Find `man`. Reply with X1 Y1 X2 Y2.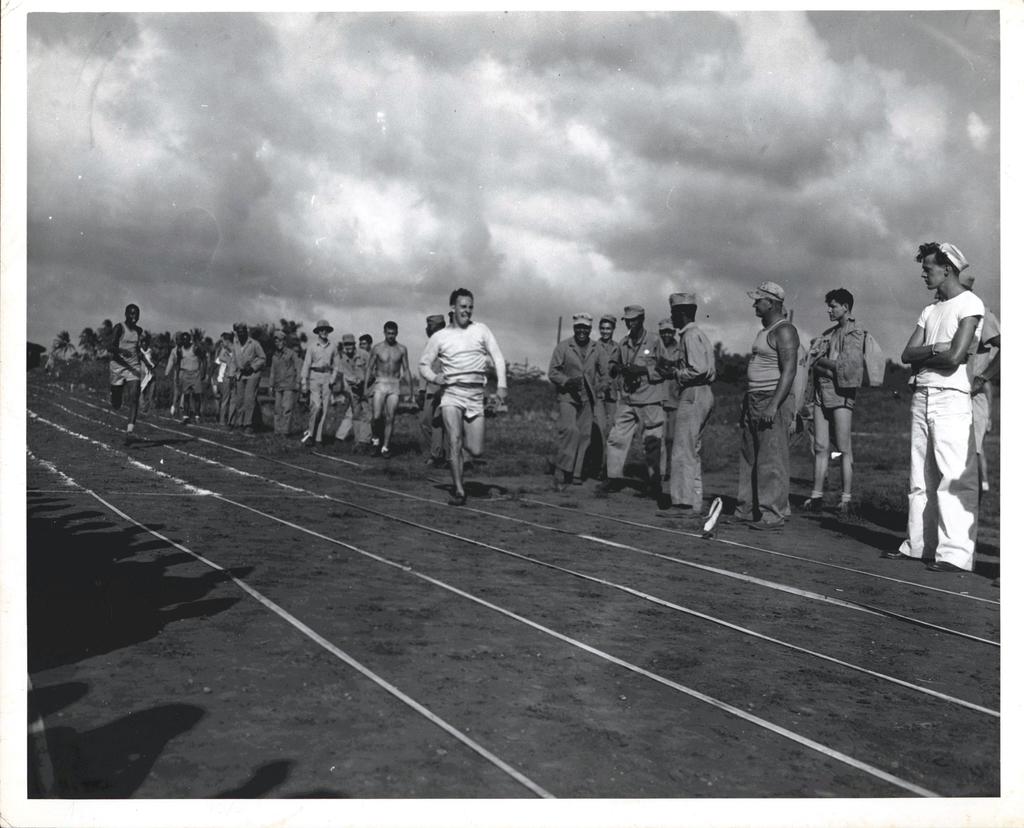
213 318 269 442.
